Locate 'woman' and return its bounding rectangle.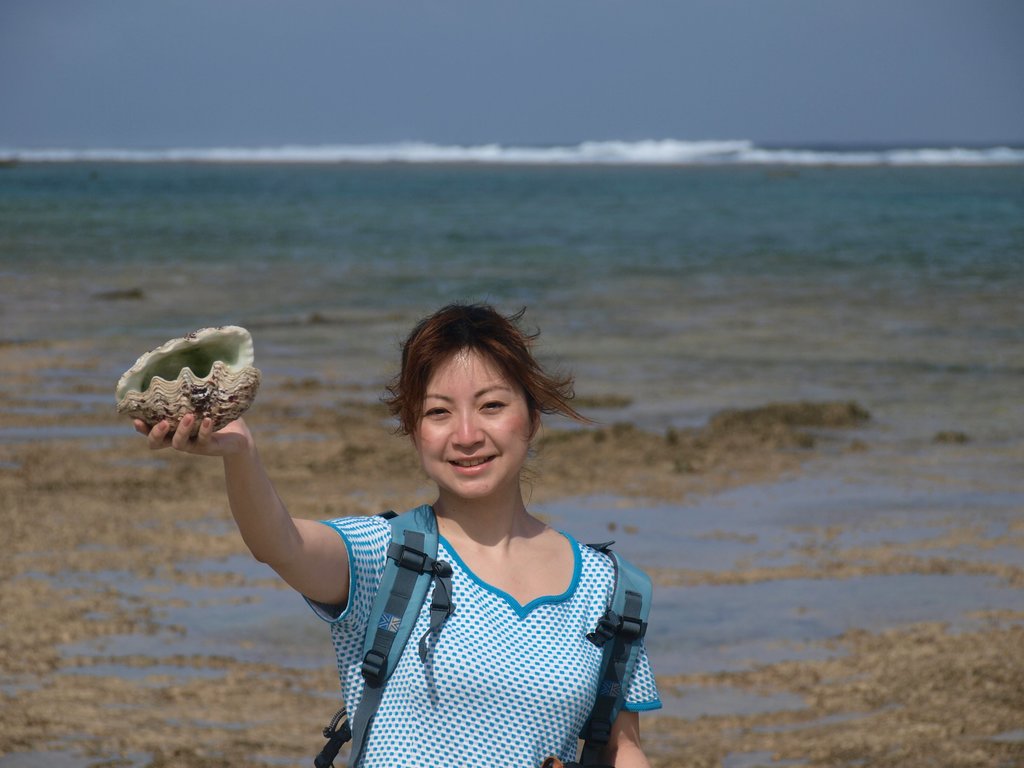
<box>131,302,660,767</box>.
